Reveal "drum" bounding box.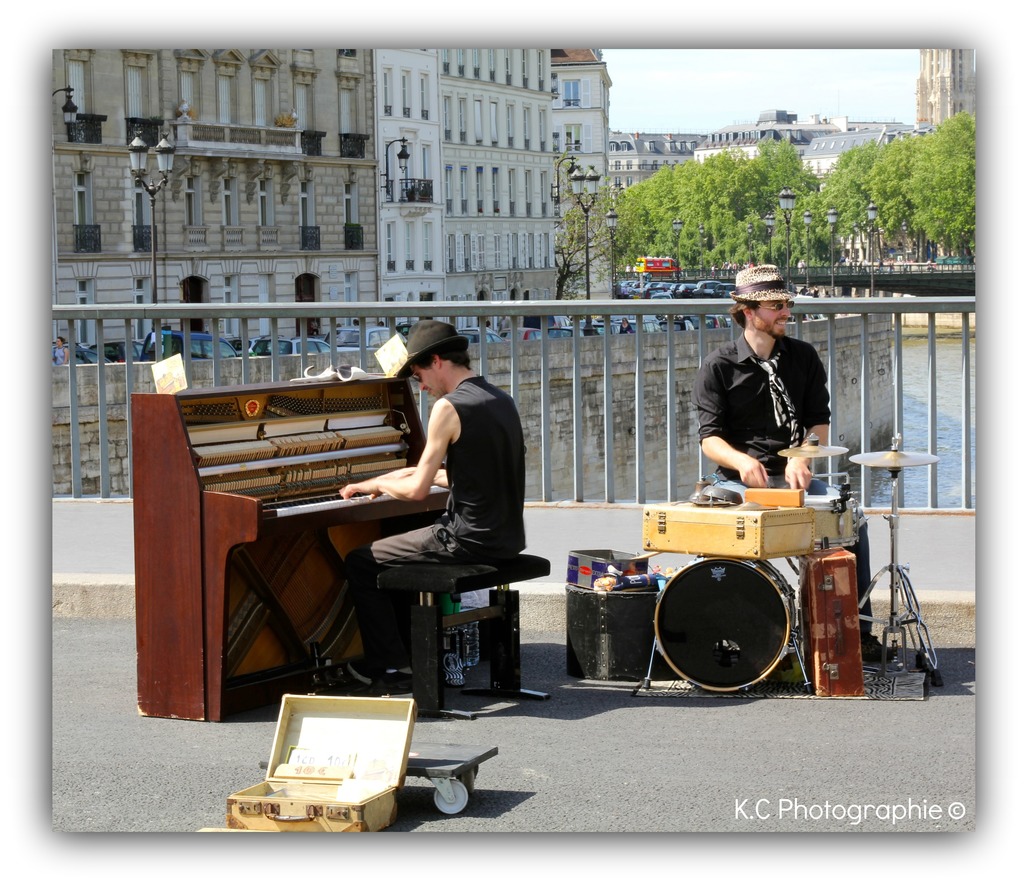
Revealed: left=652, top=558, right=792, bottom=694.
